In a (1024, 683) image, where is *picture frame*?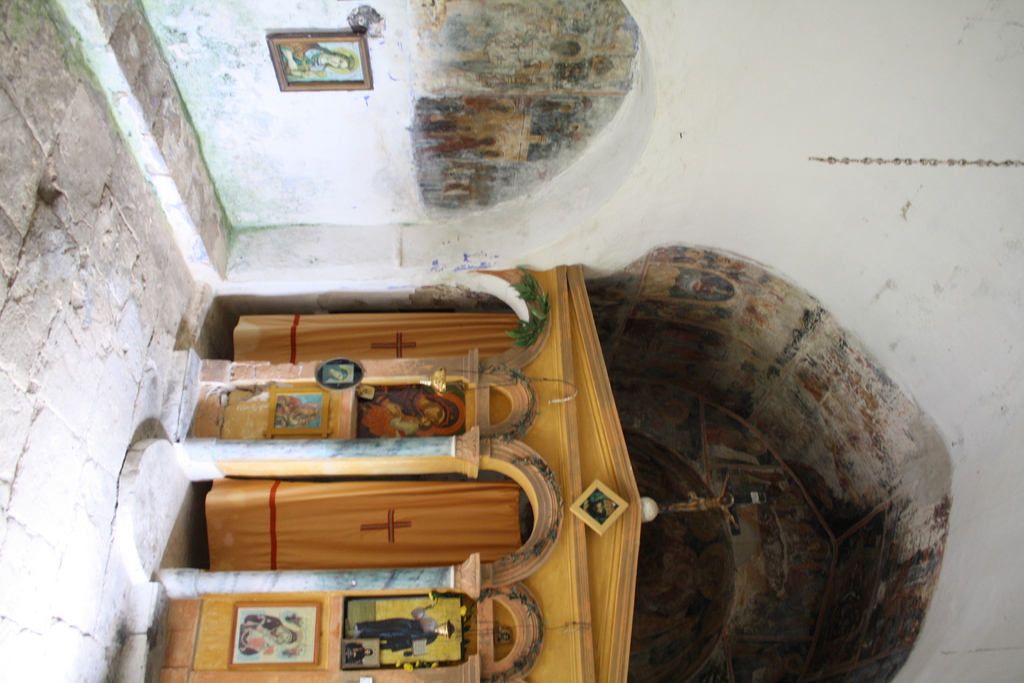
496/625/514/646.
